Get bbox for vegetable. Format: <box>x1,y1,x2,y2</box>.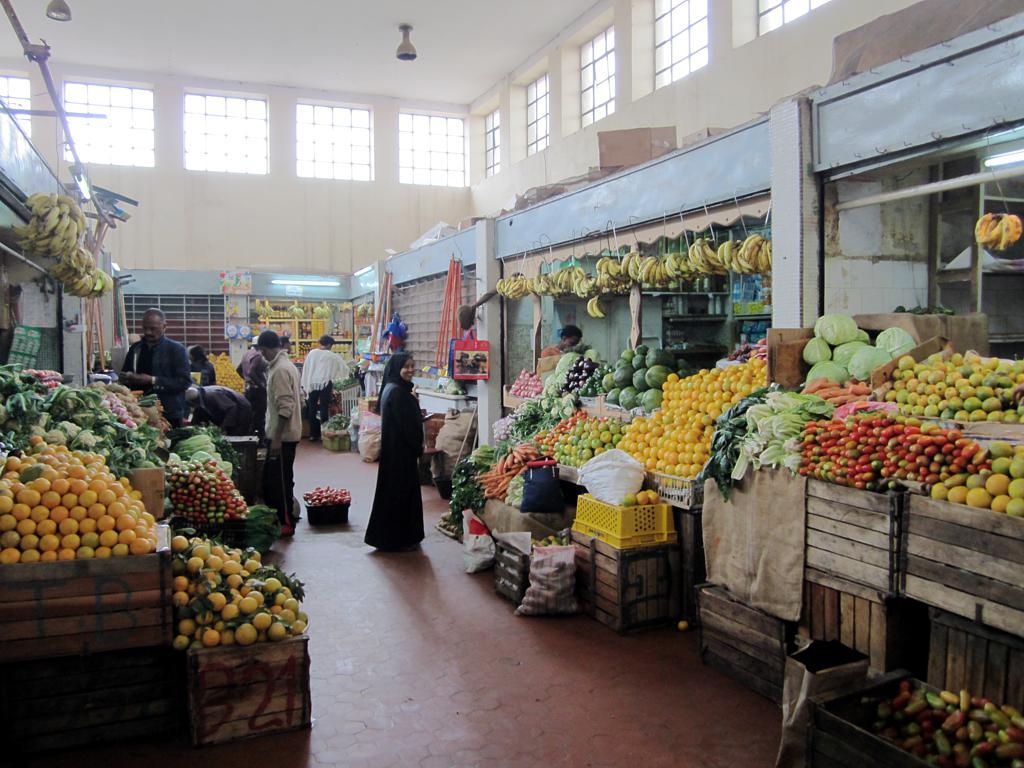
<box>302,322,314,341</box>.
